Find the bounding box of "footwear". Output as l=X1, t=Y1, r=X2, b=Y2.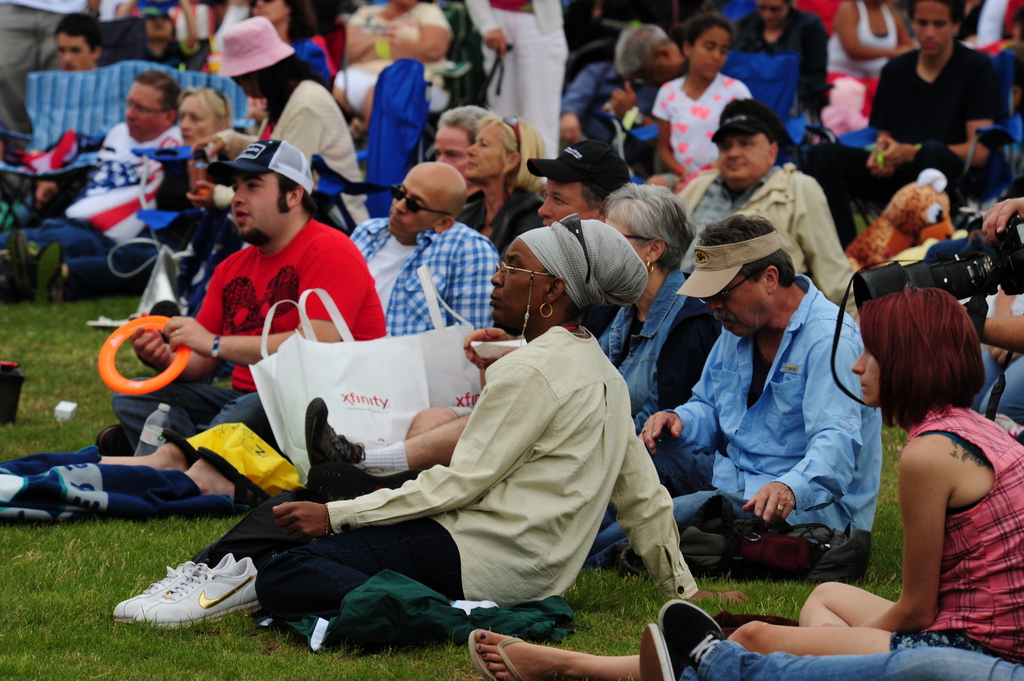
l=114, t=559, r=204, b=629.
